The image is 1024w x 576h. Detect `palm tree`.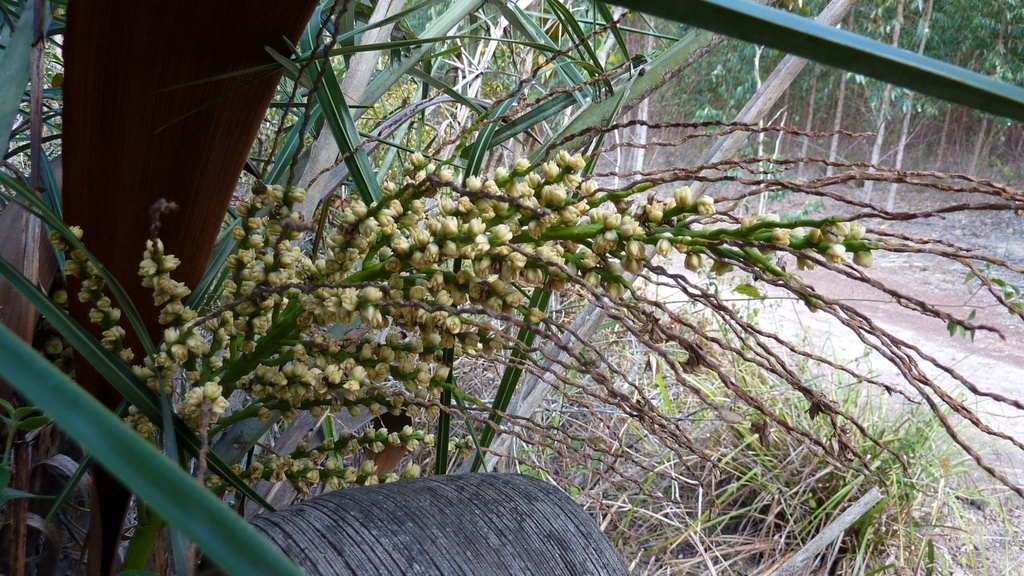
Detection: box(0, 0, 1023, 575).
